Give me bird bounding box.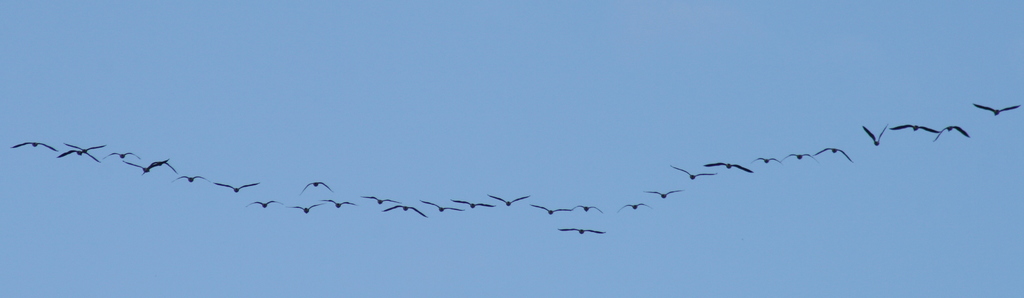
left=359, top=195, right=402, bottom=207.
